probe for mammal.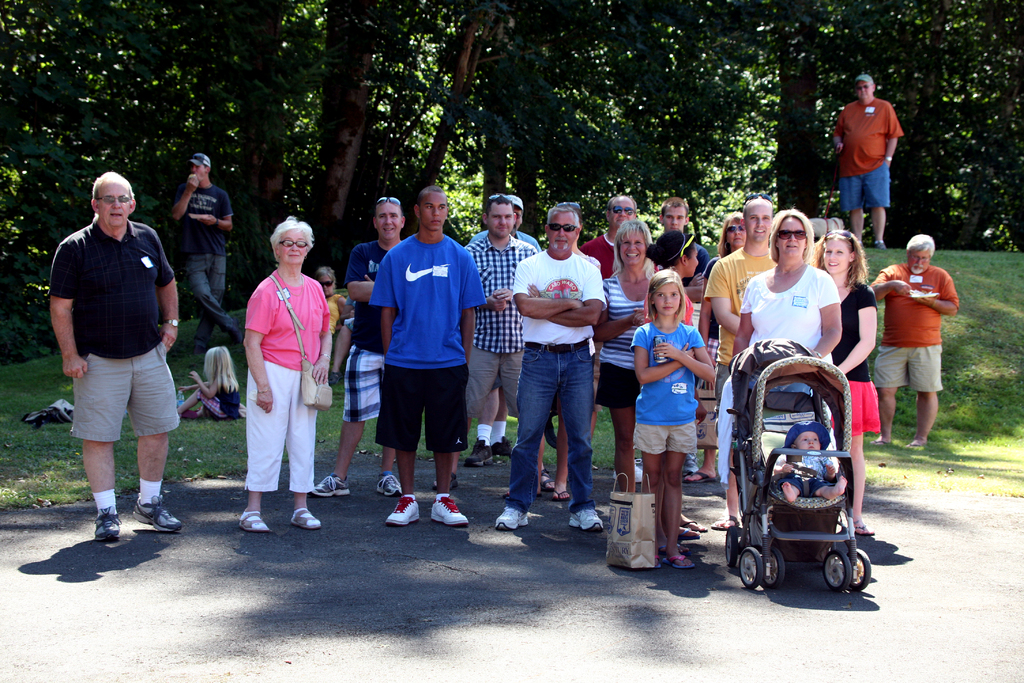
Probe result: {"x1": 495, "y1": 208, "x2": 605, "y2": 531}.
